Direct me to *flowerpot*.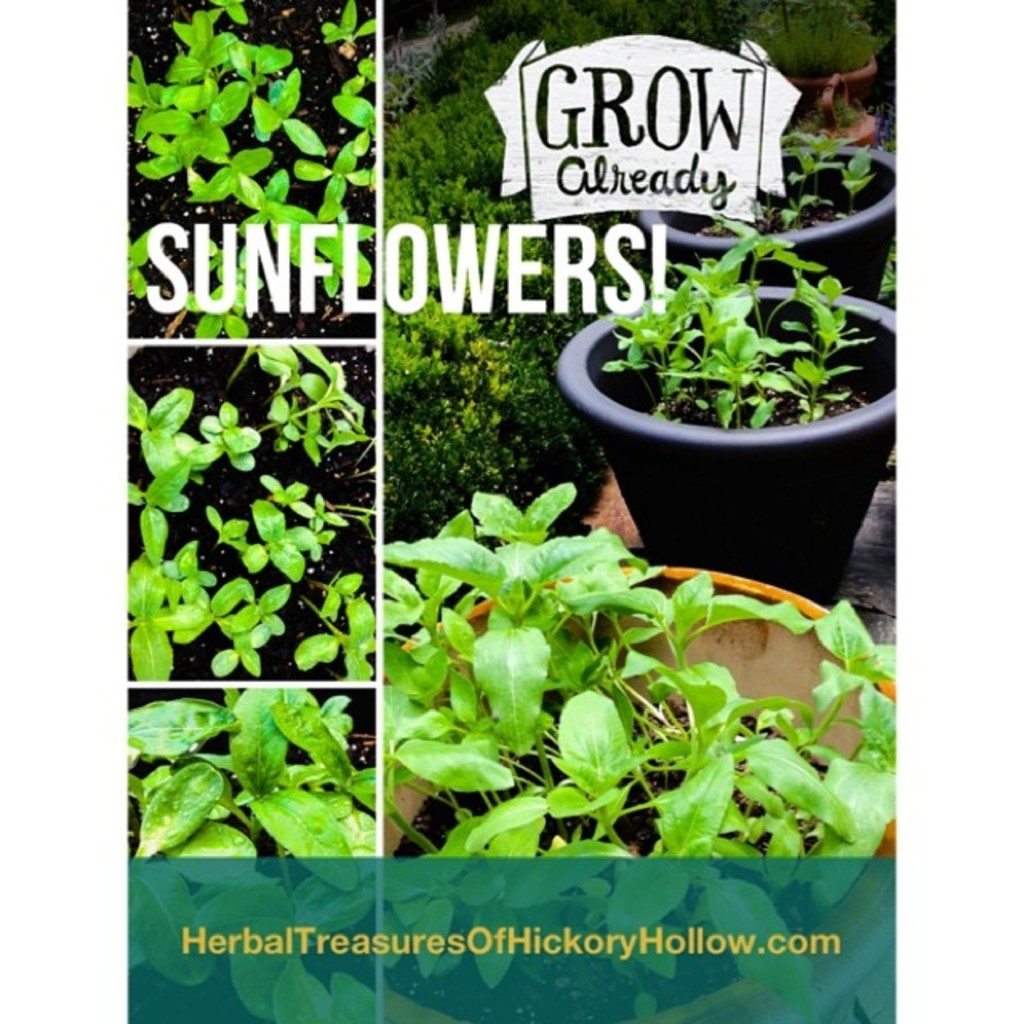
Direction: (587, 275, 896, 550).
